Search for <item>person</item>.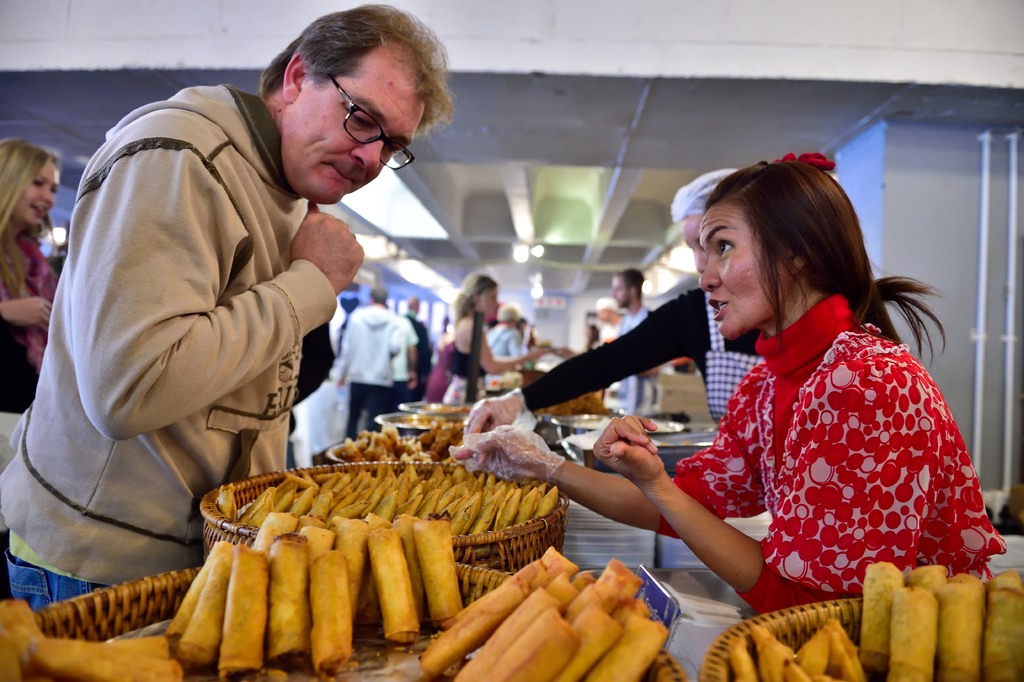
Found at crop(613, 265, 660, 415).
